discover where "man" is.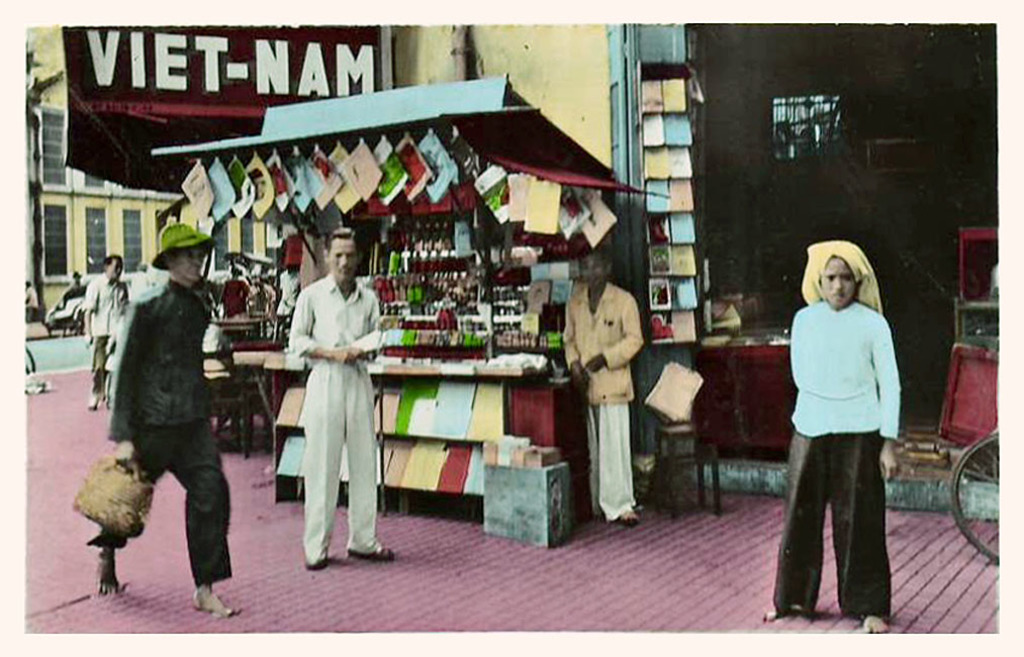
Discovered at rect(557, 245, 646, 525).
